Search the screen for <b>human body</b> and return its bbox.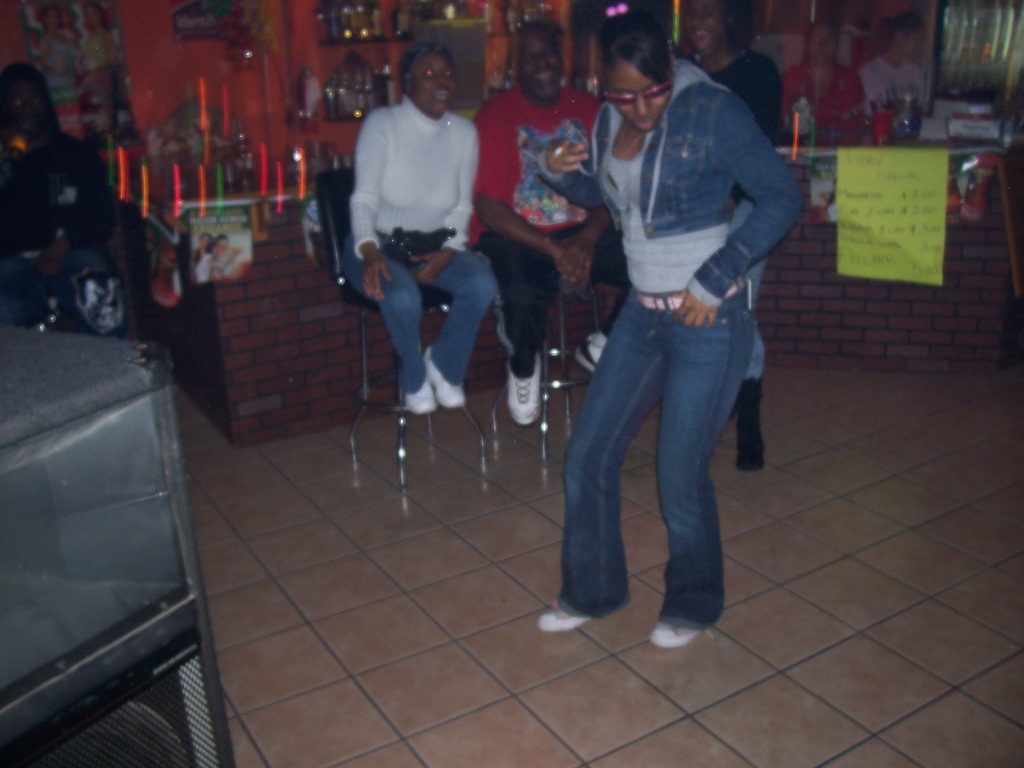
Found: 346, 92, 501, 415.
